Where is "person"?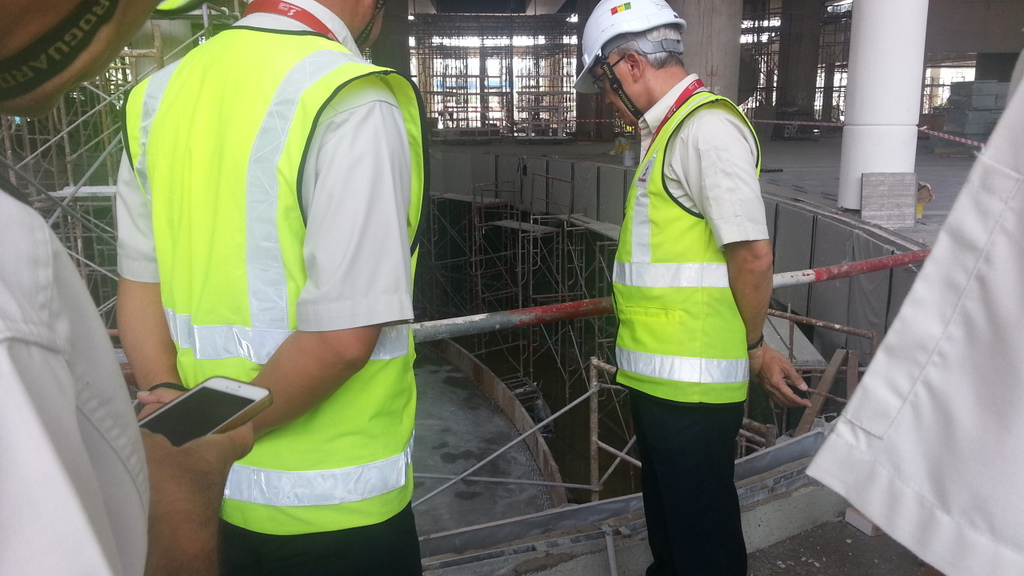
box=[0, 0, 254, 575].
